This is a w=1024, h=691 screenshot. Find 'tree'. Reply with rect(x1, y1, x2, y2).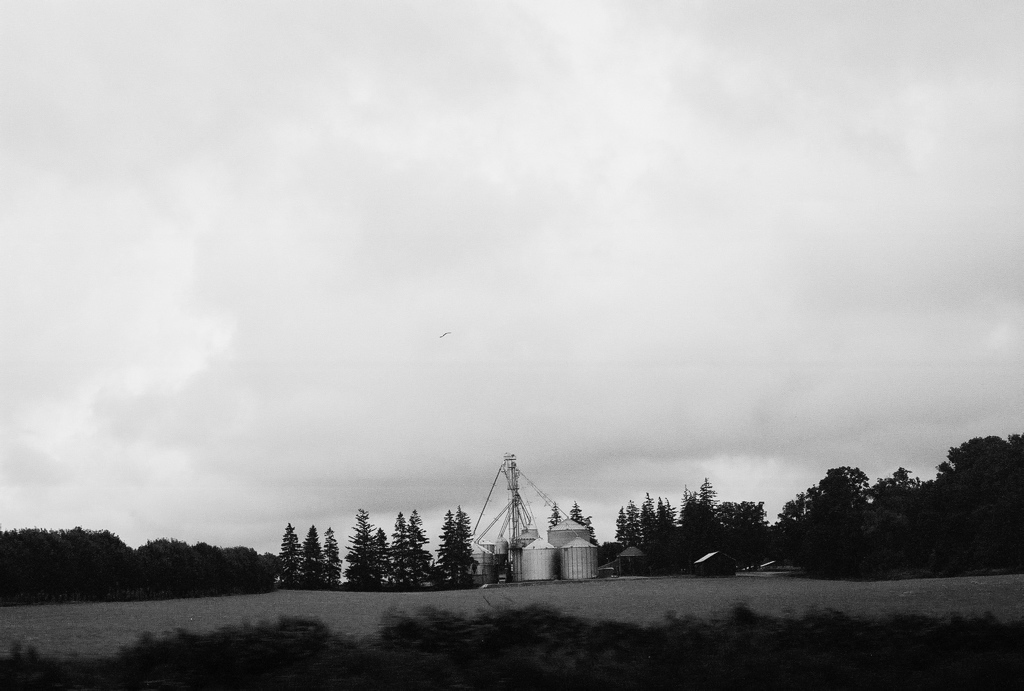
rect(273, 521, 300, 586).
